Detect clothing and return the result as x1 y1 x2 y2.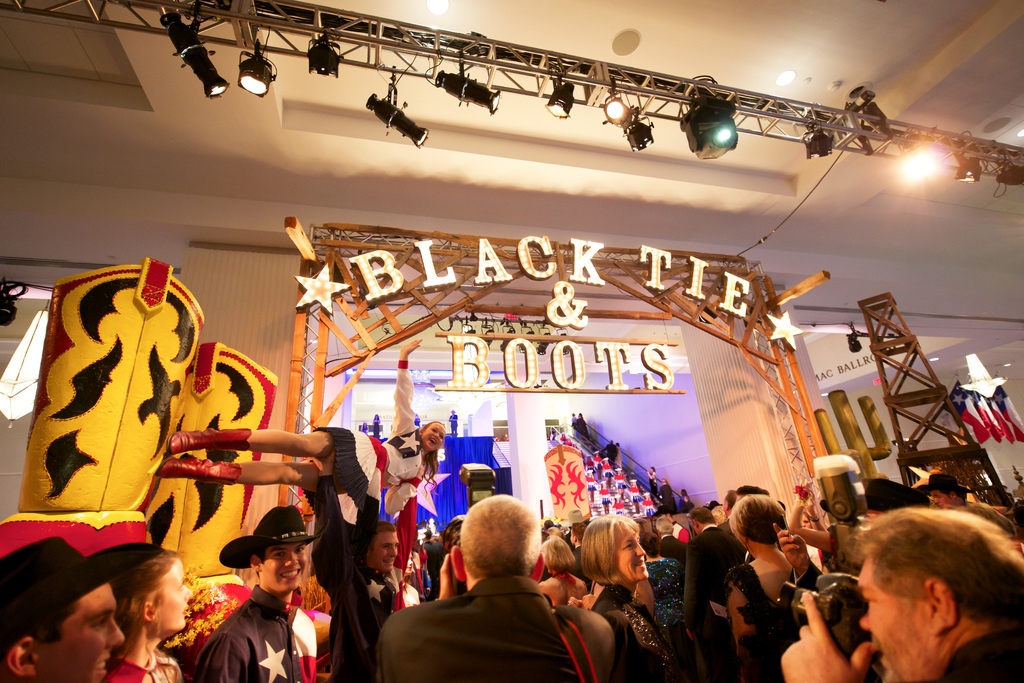
612 501 623 513.
